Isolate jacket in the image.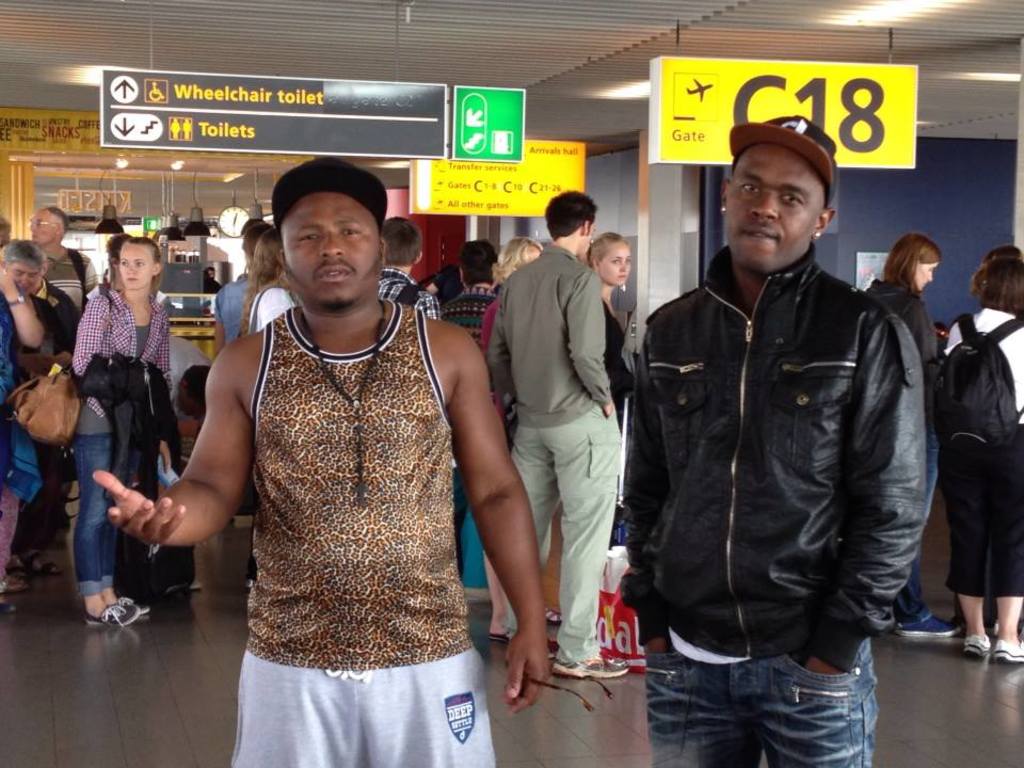
Isolated region: [624, 241, 931, 671].
